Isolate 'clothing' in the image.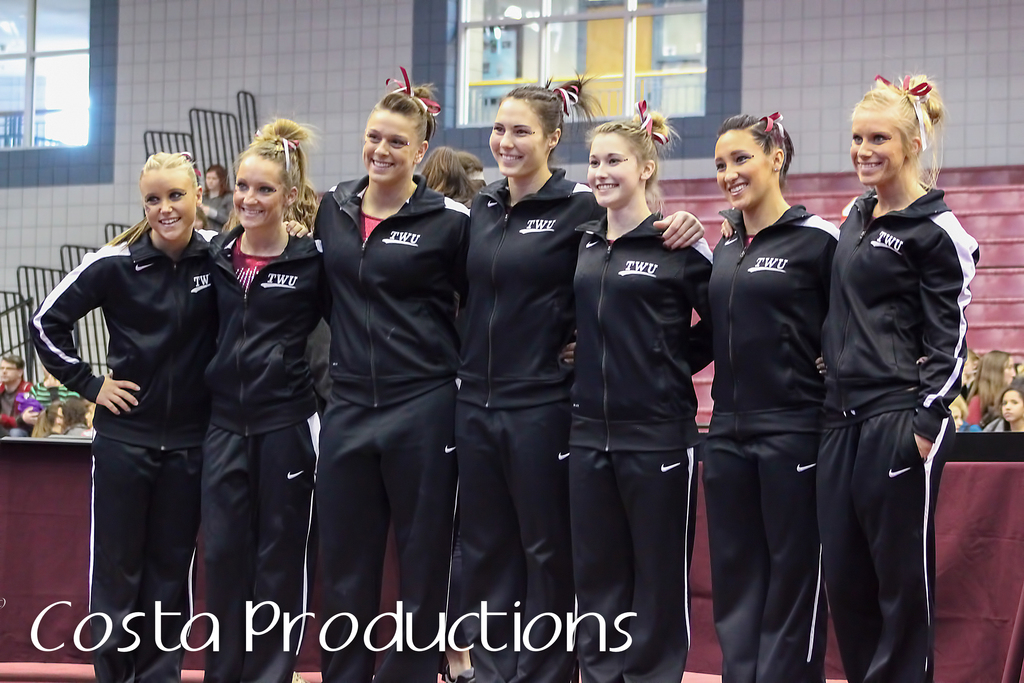
Isolated region: pyautogui.locateOnScreen(563, 205, 716, 682).
